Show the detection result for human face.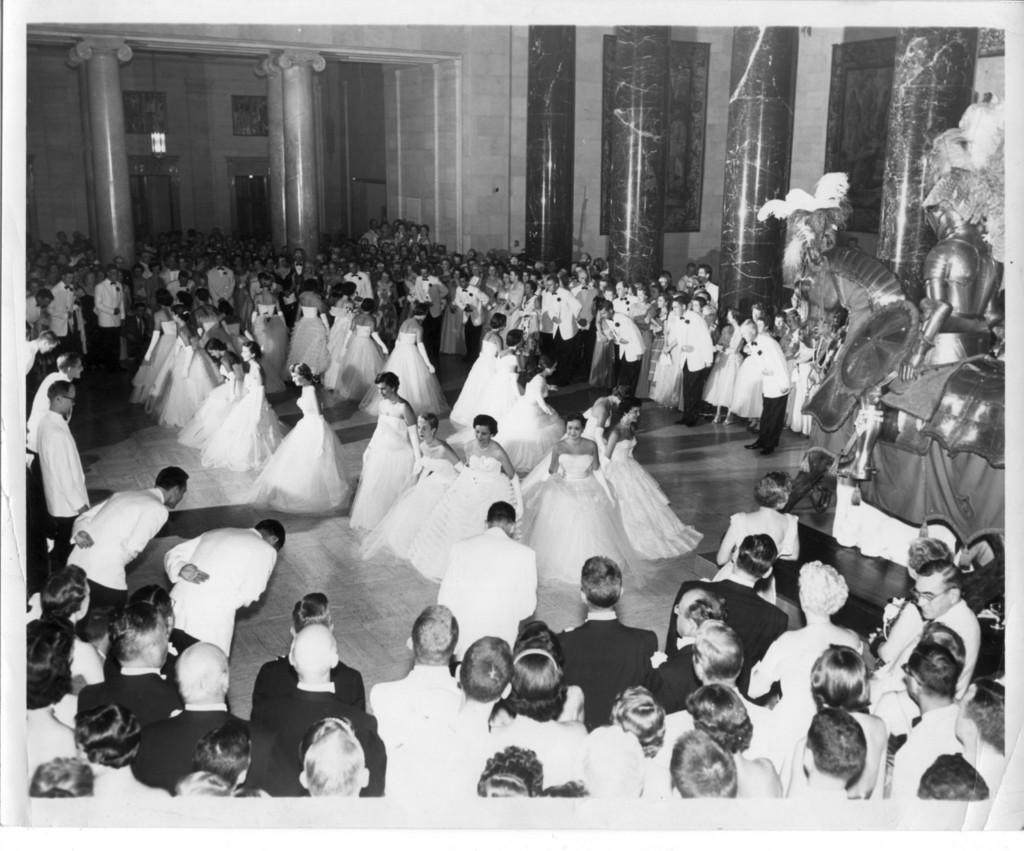
376:383:391:398.
